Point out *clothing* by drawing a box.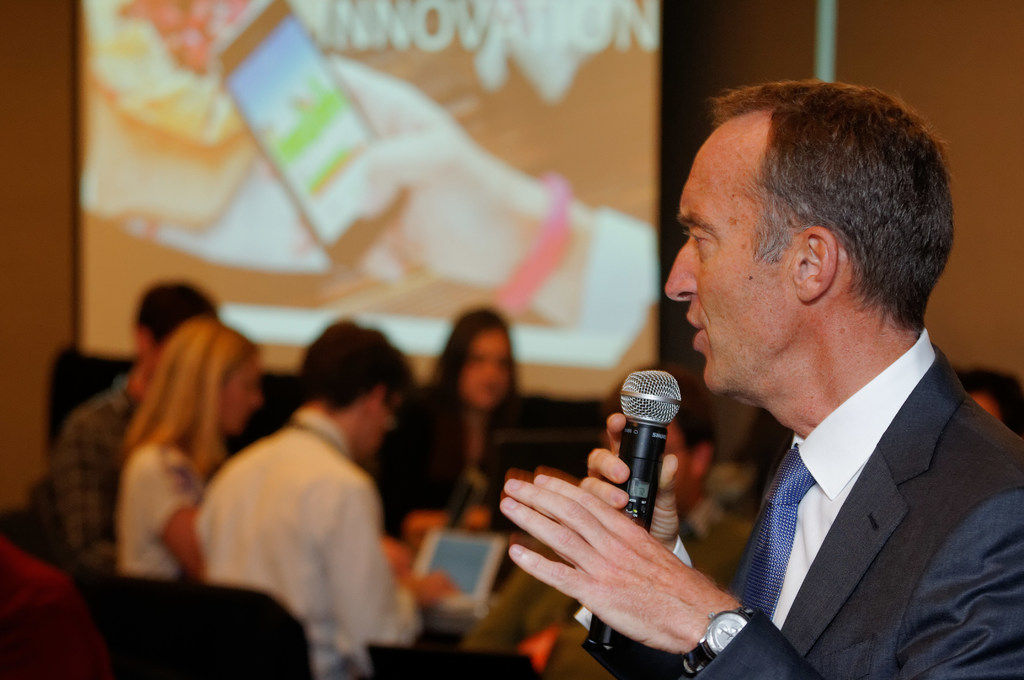
left=113, top=436, right=206, bottom=575.
